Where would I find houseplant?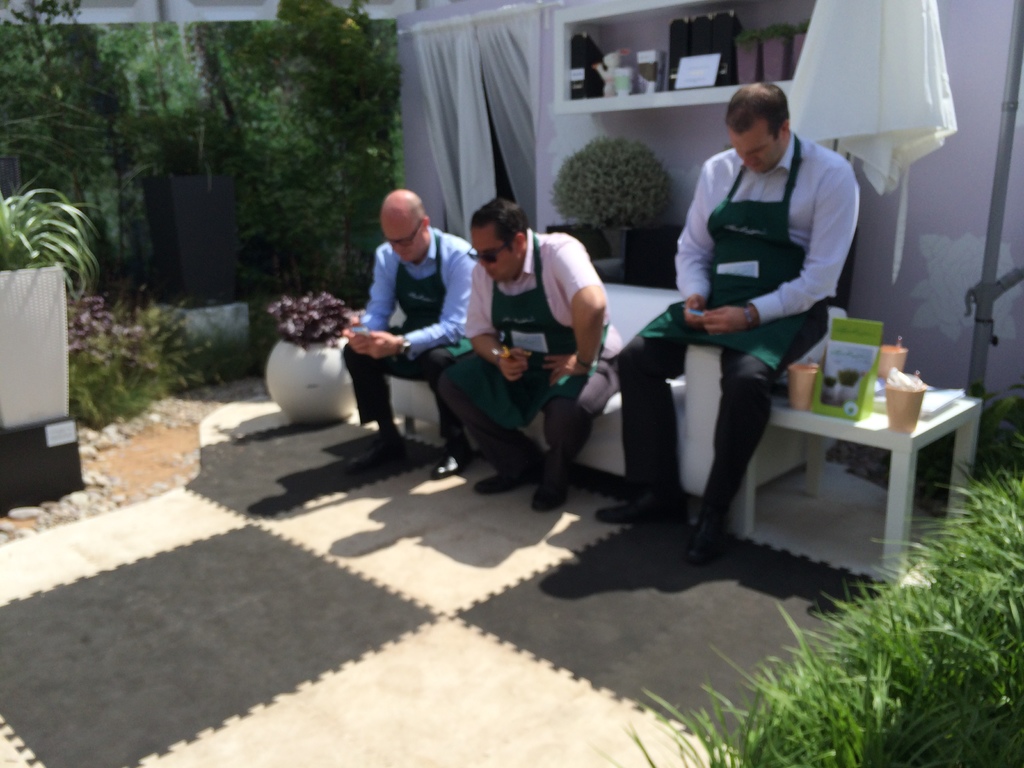
At rect(548, 130, 675, 259).
